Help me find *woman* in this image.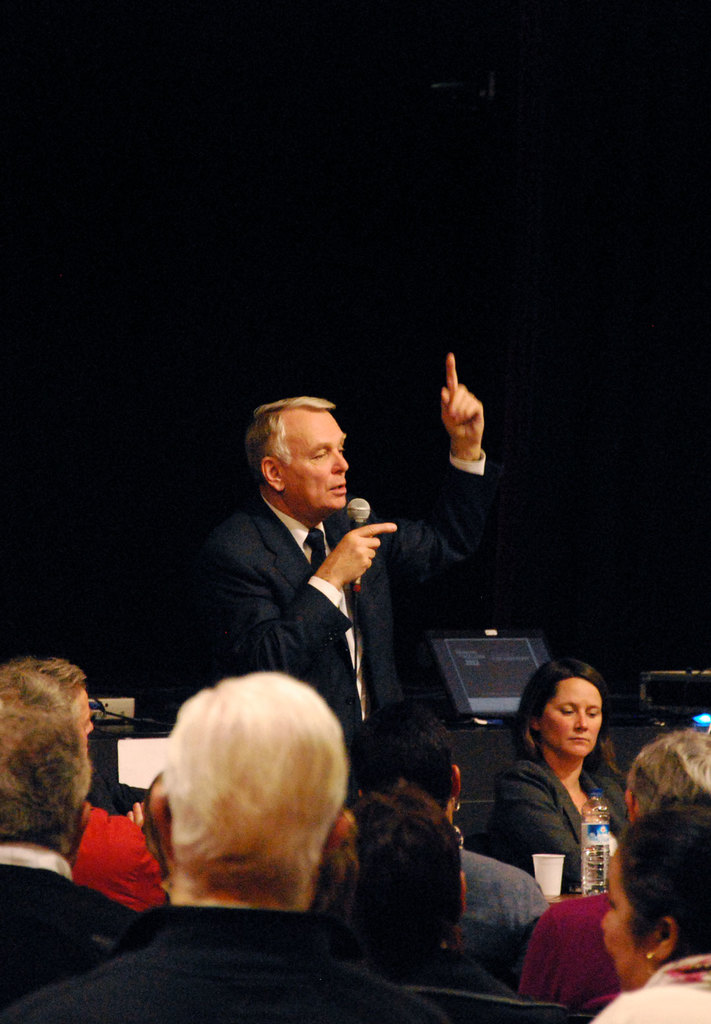
Found it: [left=501, top=659, right=648, bottom=911].
